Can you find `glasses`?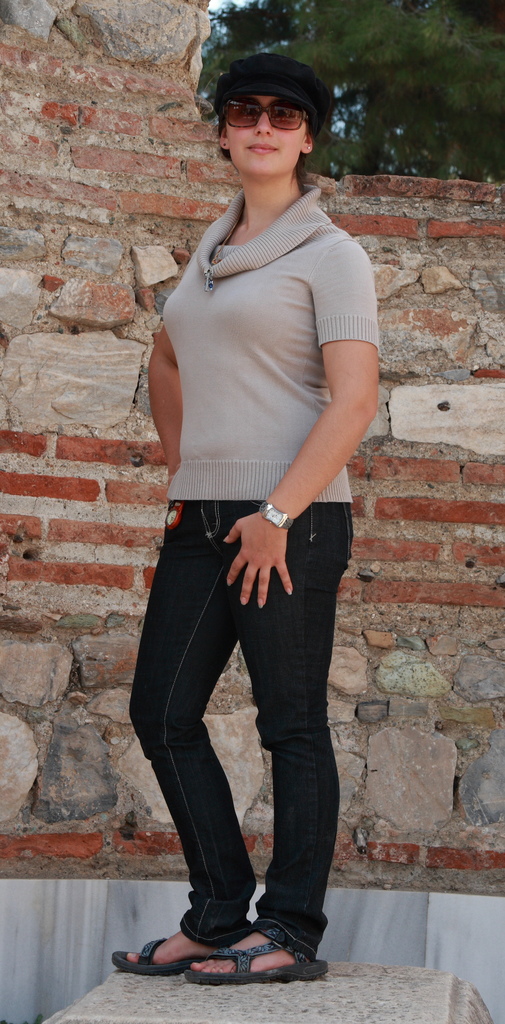
Yes, bounding box: region(218, 97, 313, 128).
